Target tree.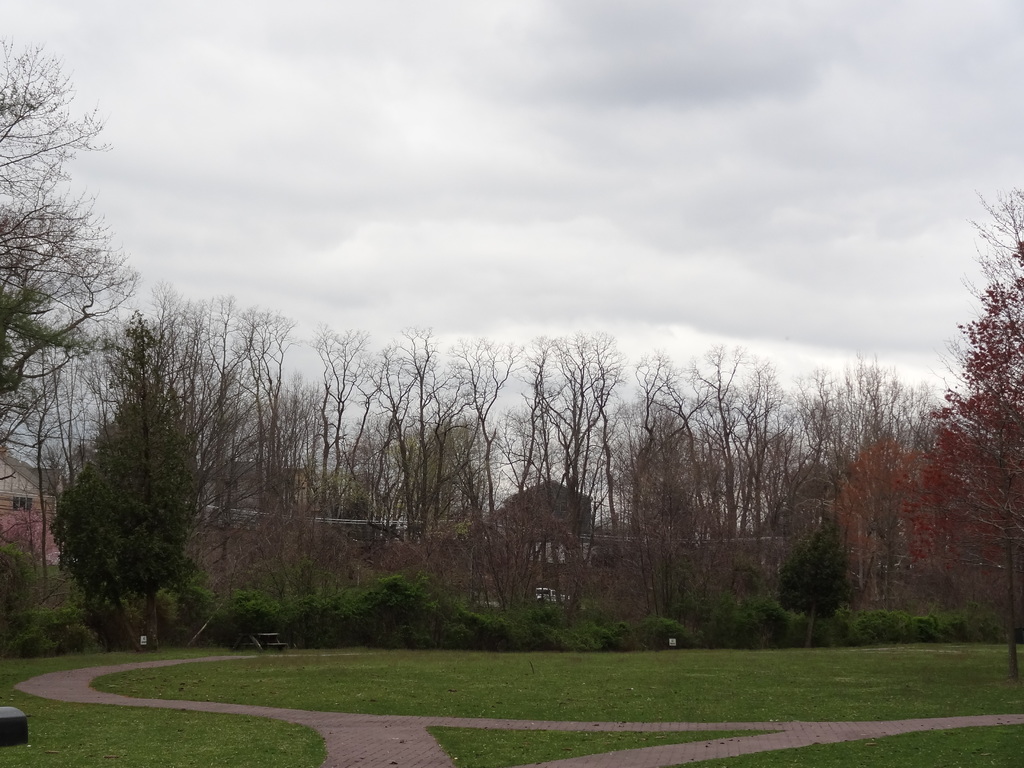
Target region: 0 29 138 574.
